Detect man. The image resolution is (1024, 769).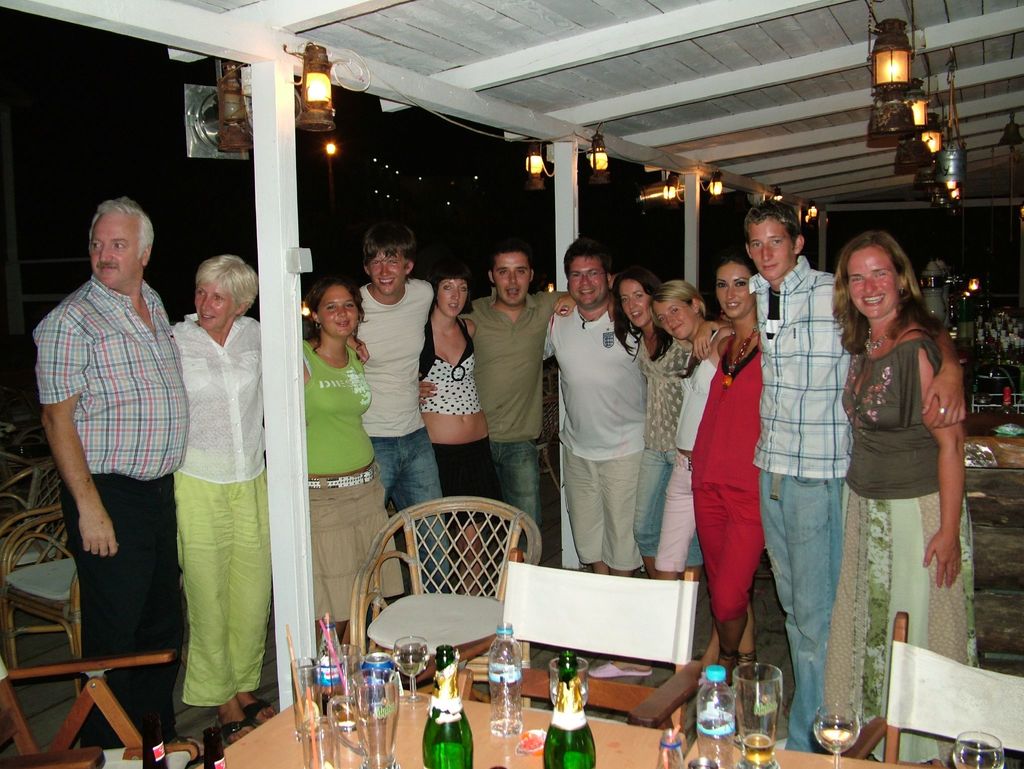
pyautogui.locateOnScreen(30, 196, 192, 768).
